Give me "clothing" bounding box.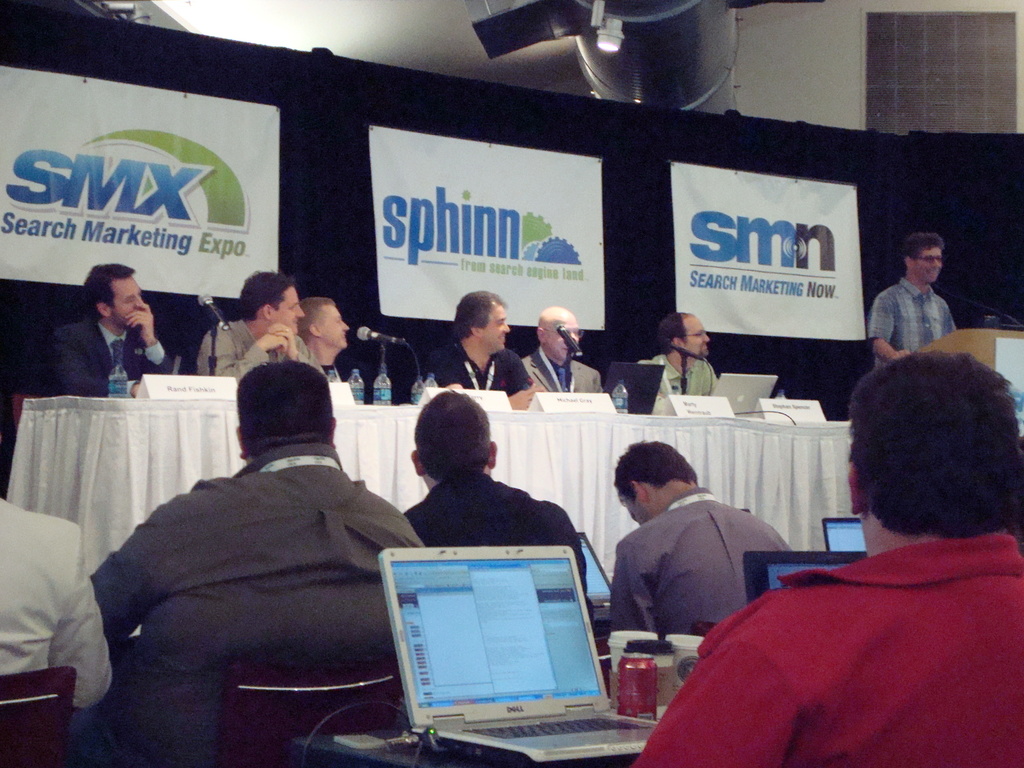
(left=0, top=500, right=111, bottom=712).
